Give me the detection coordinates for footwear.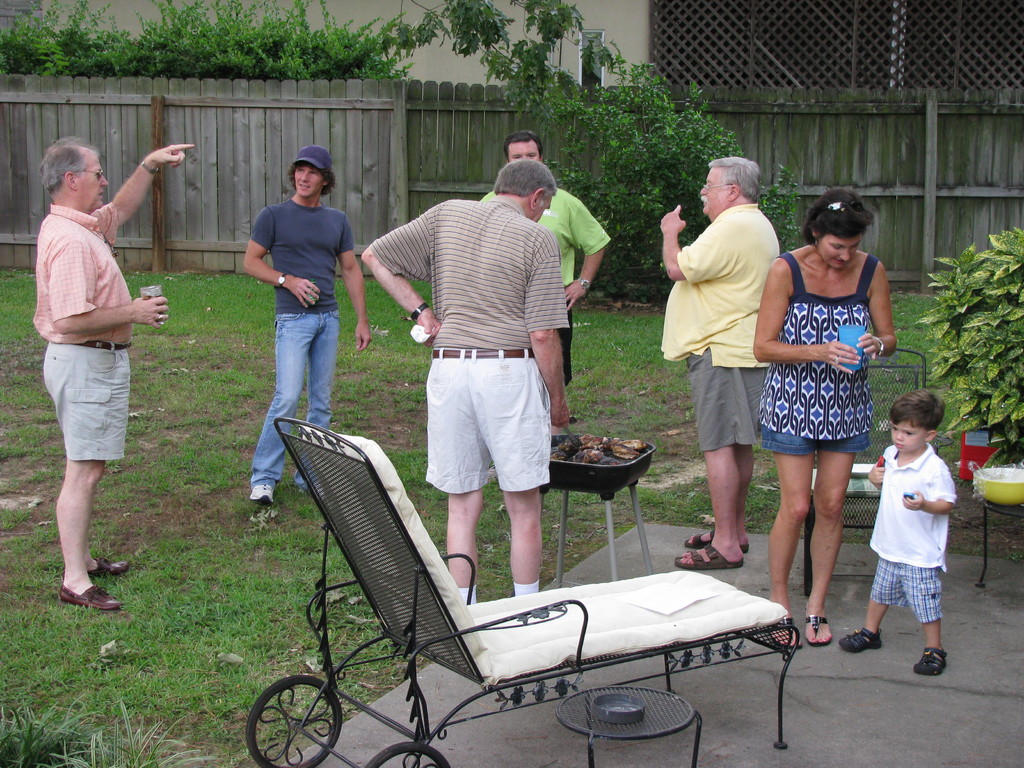
<box>671,543,743,566</box>.
